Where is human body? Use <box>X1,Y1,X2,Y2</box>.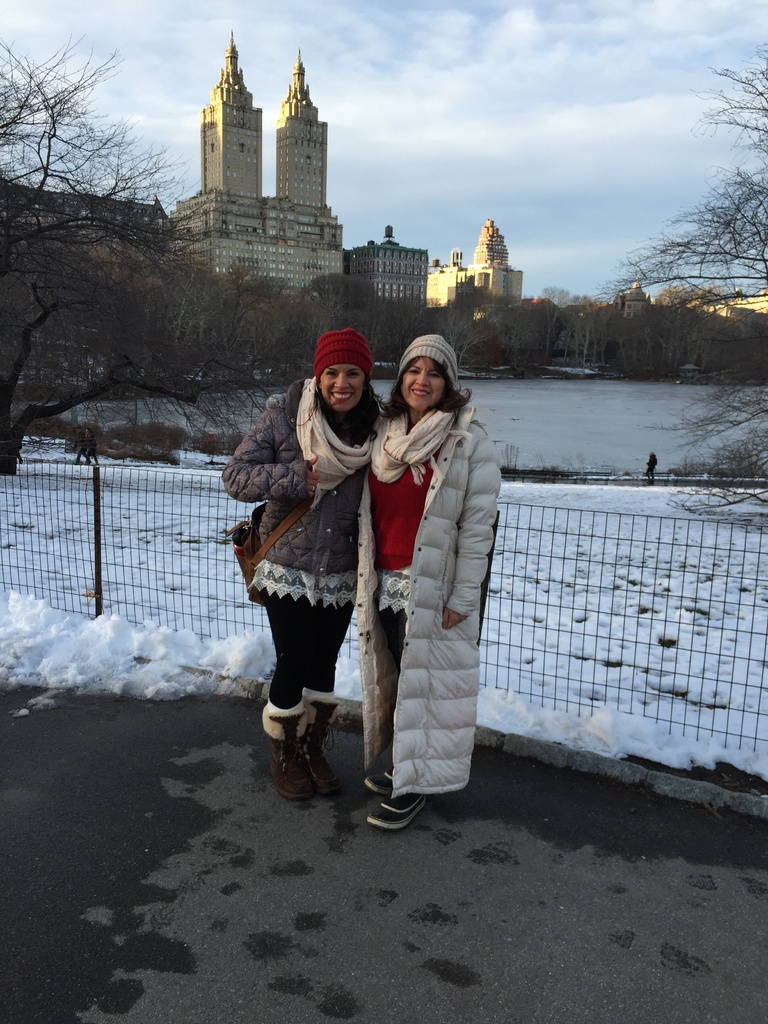
<box>232,301,426,800</box>.
